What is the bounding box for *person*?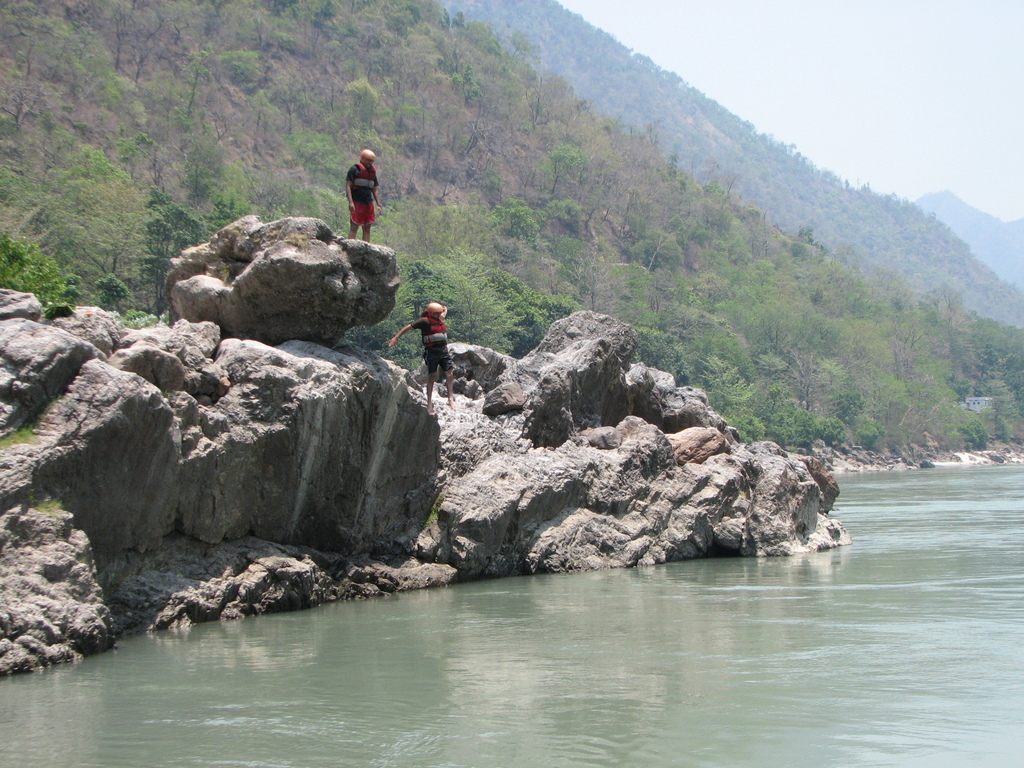
bbox=(387, 302, 463, 410).
